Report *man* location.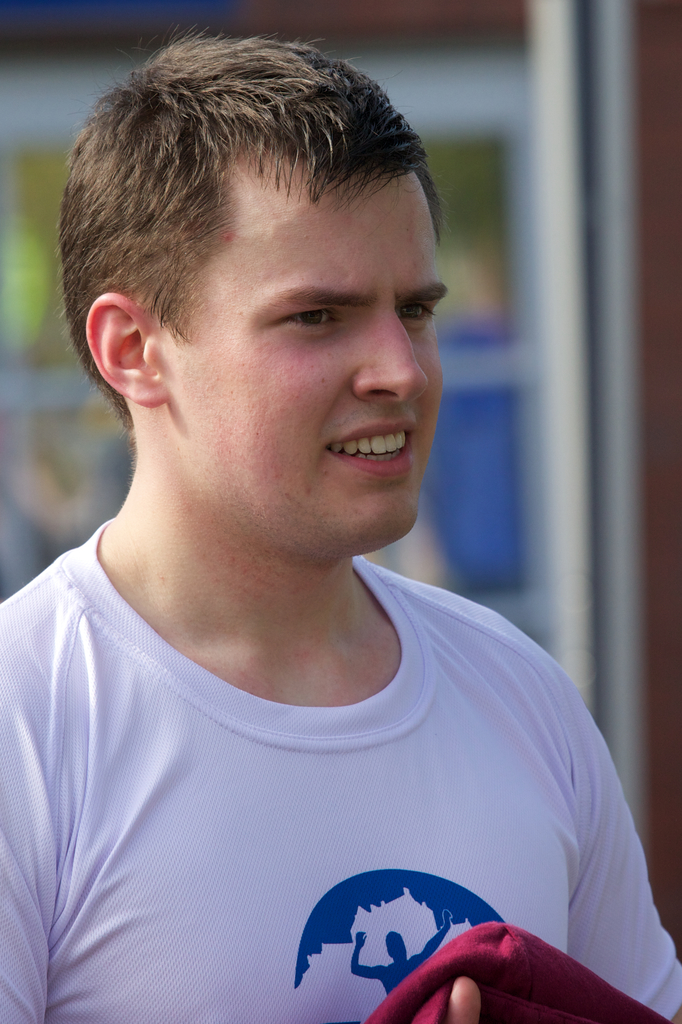
Report: rect(11, 23, 609, 1014).
